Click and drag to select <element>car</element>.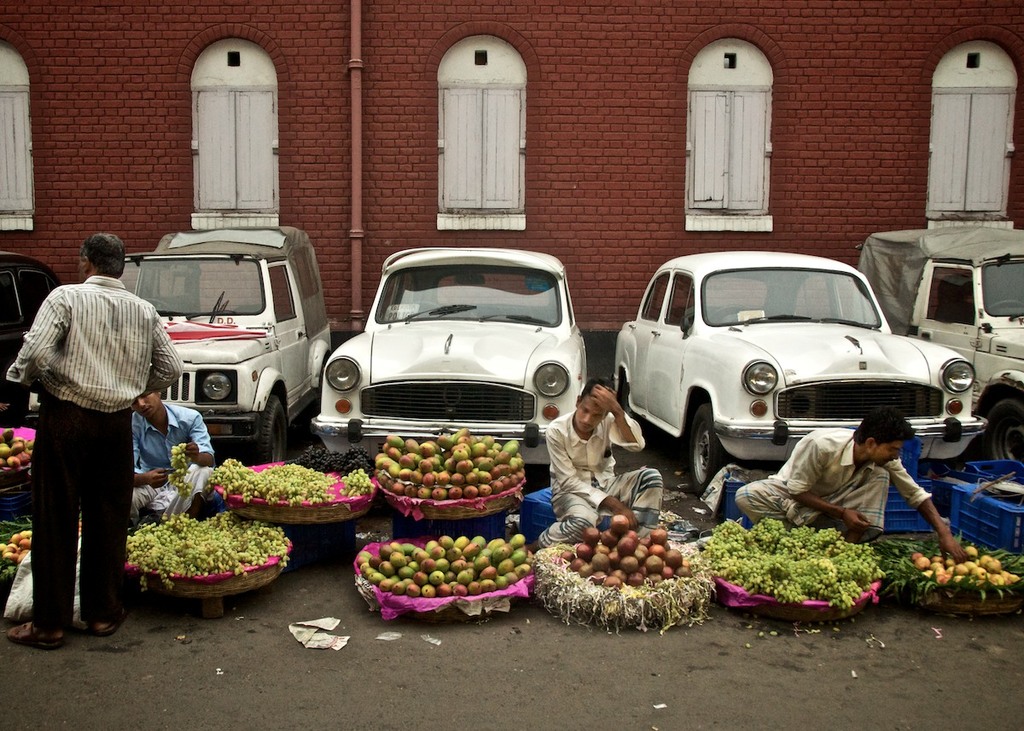
Selection: bbox=[0, 257, 76, 425].
